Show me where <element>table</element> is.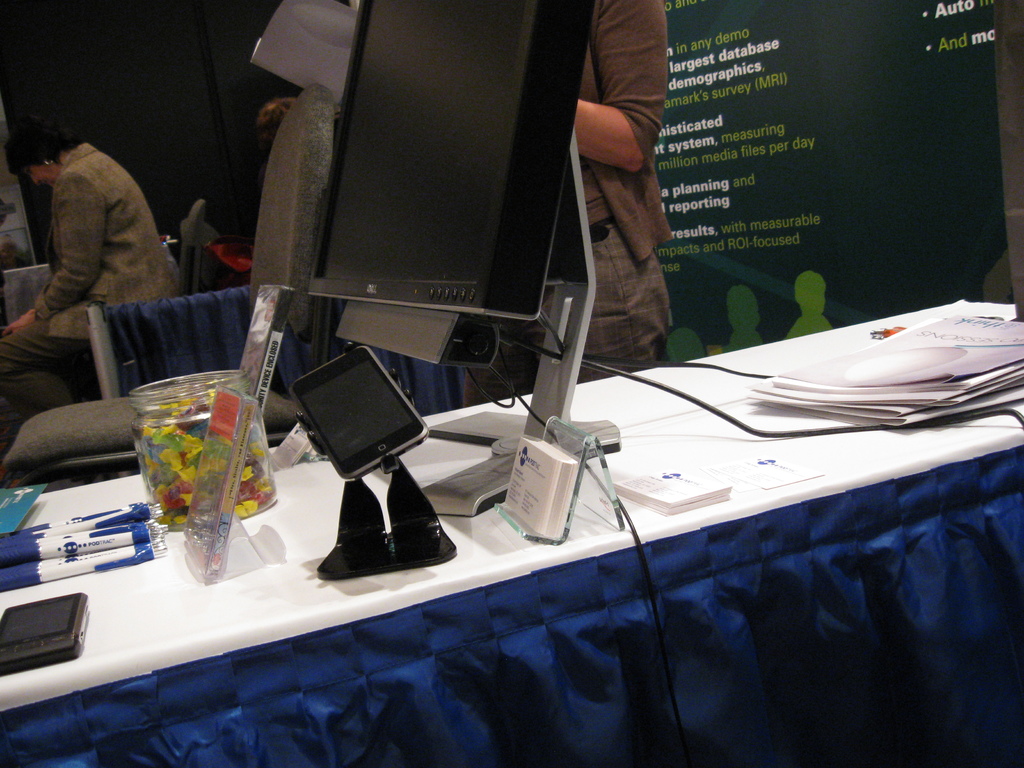
<element>table</element> is at 0/265/1023/767.
